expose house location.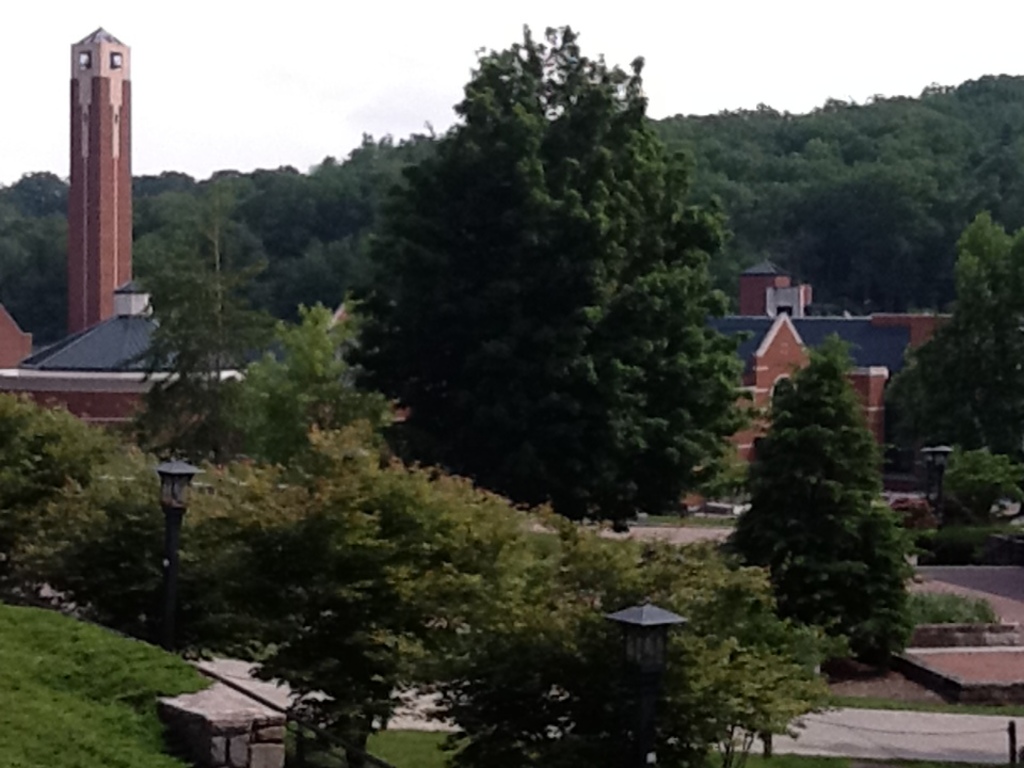
Exposed at Rect(706, 311, 816, 457).
